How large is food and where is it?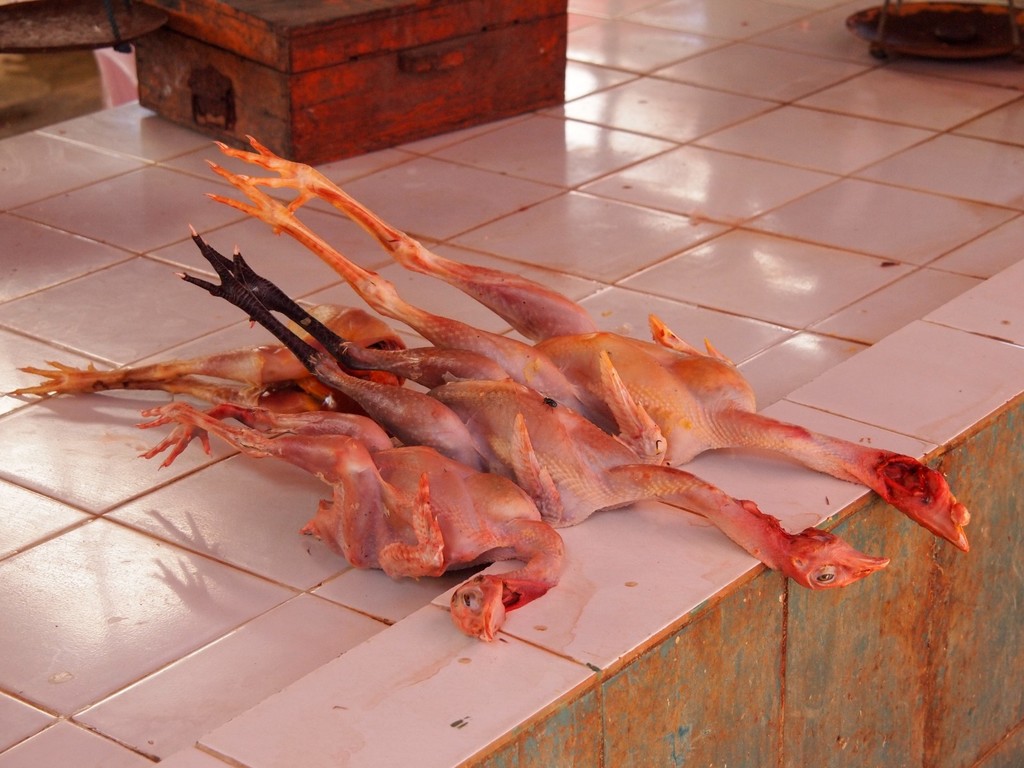
Bounding box: [216,135,969,550].
